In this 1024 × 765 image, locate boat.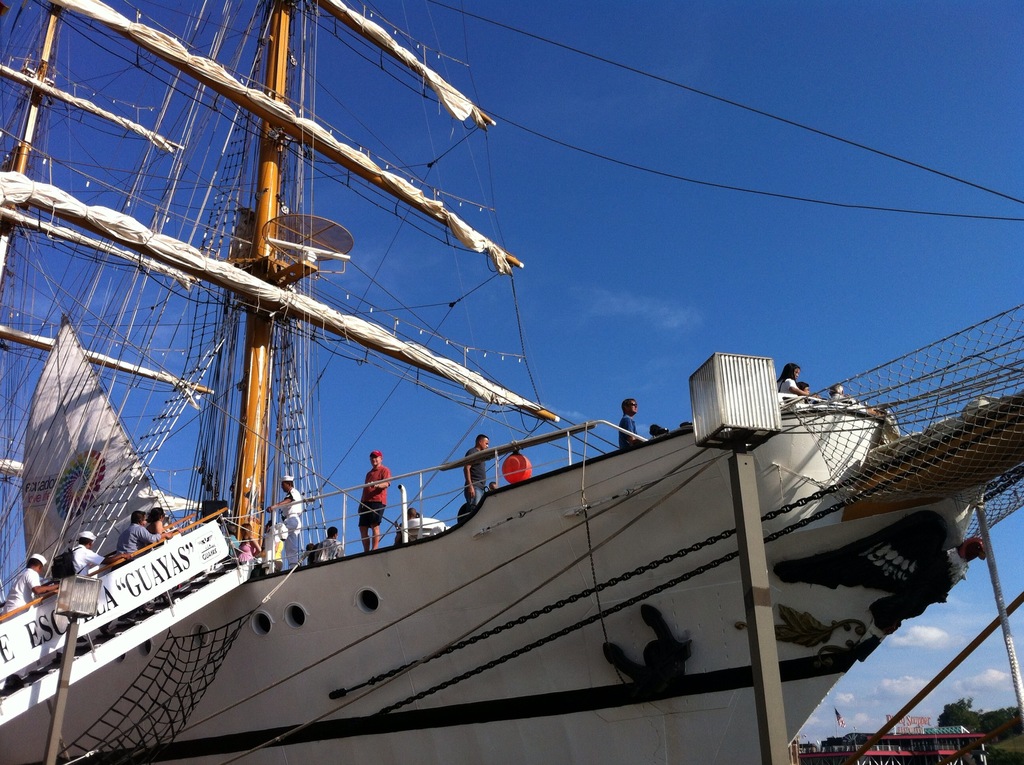
Bounding box: <region>1, 56, 924, 741</region>.
